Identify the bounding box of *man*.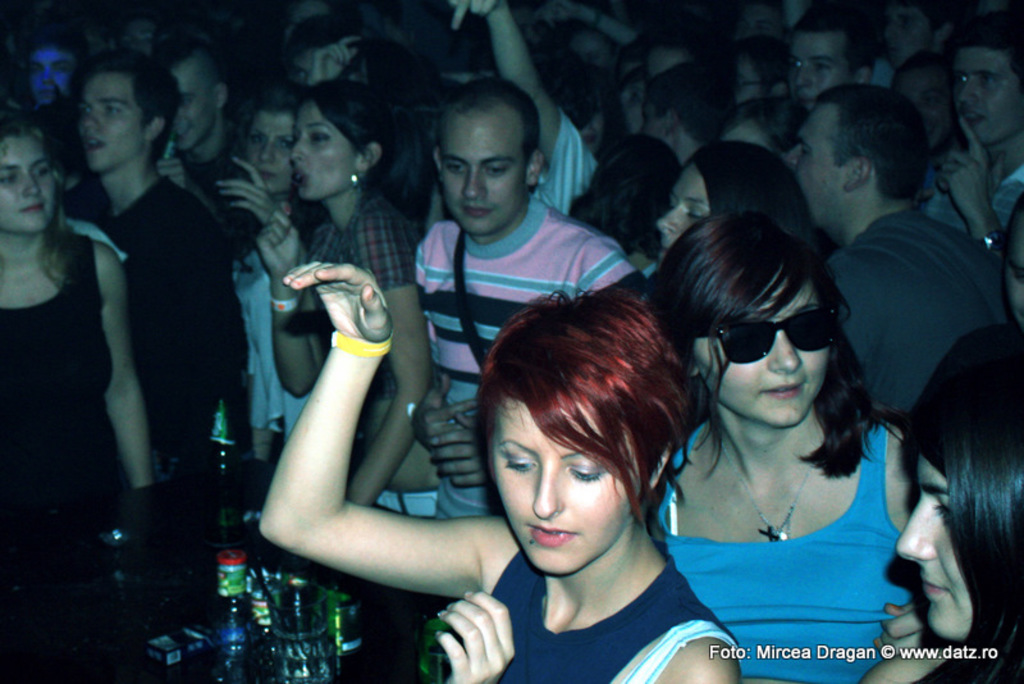
left=780, top=0, right=877, bottom=108.
